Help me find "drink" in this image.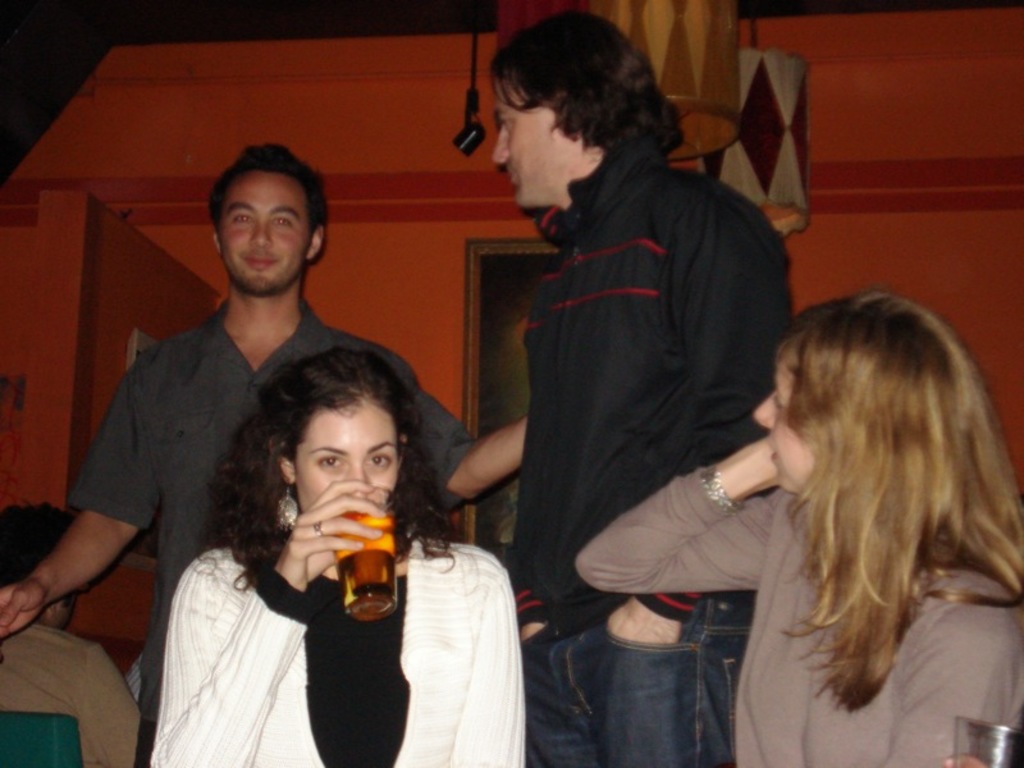
Found it: bbox(338, 508, 399, 623).
